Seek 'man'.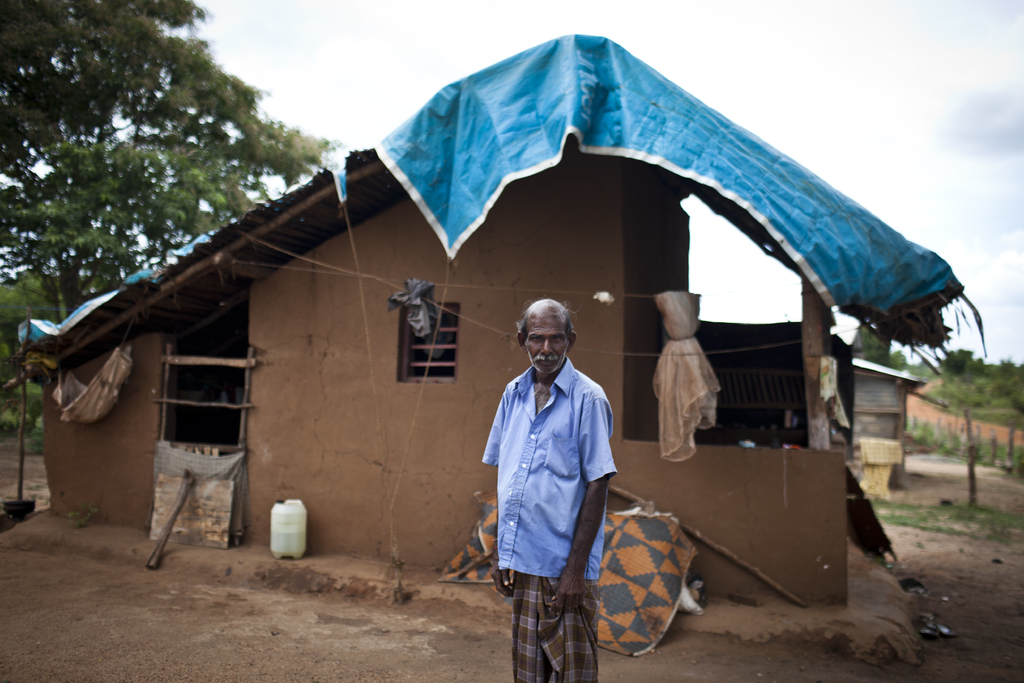
bbox=[486, 290, 631, 668].
